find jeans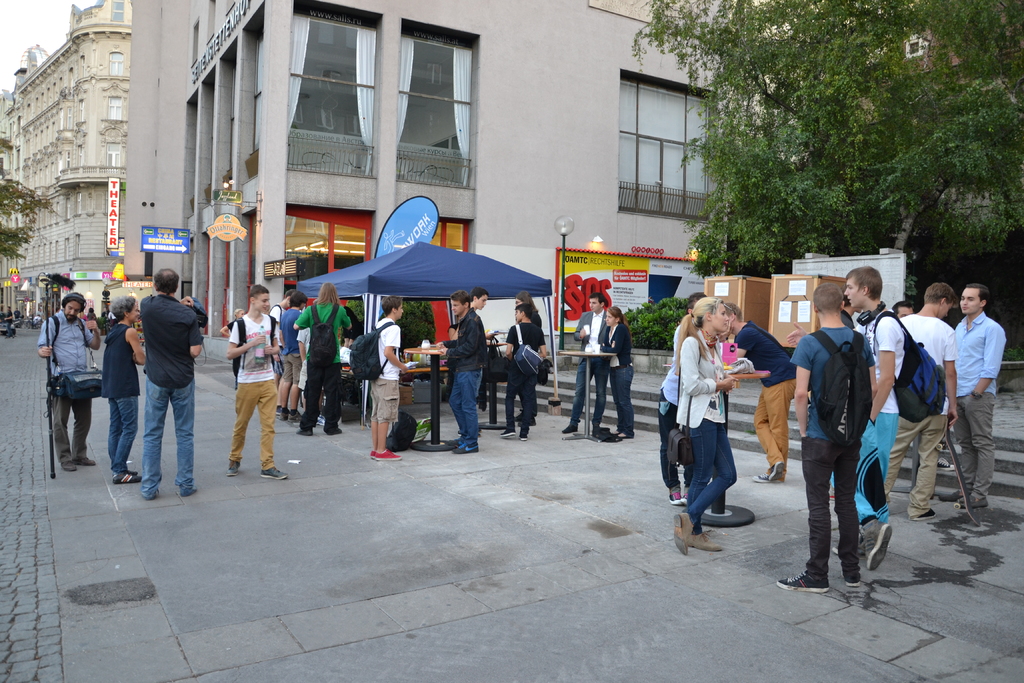
<box>106,393,138,472</box>
